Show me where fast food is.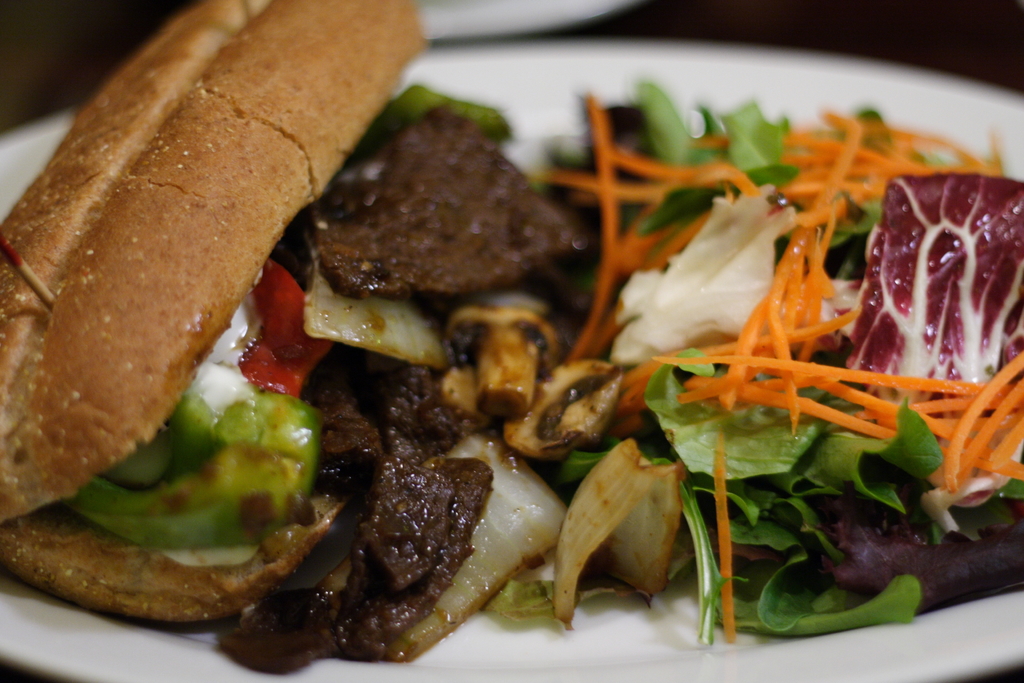
fast food is at x1=29, y1=0, x2=841, y2=651.
